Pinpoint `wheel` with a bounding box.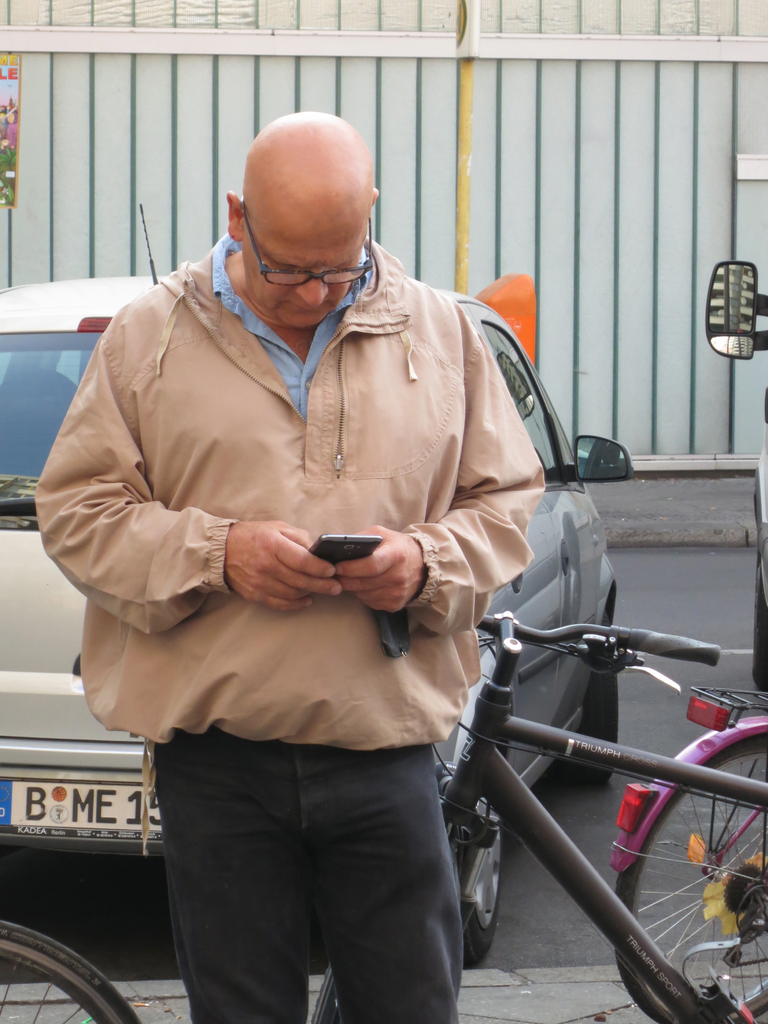
x1=0, y1=920, x2=143, y2=1023.
